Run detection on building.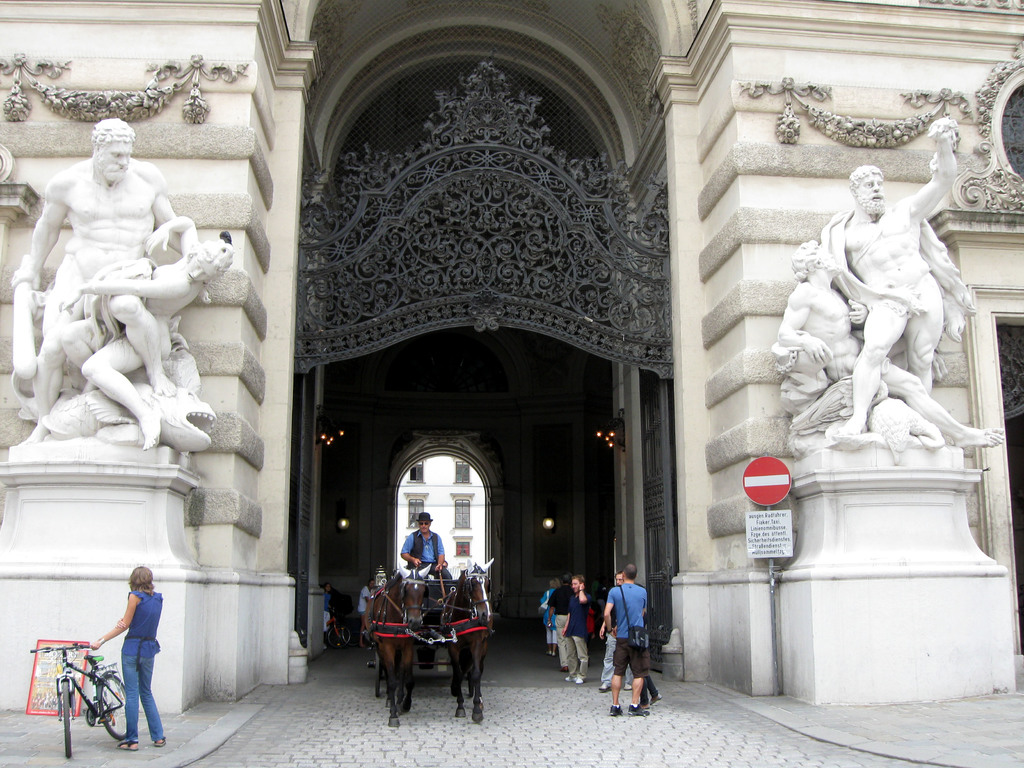
Result: pyautogui.locateOnScreen(0, 0, 1023, 715).
